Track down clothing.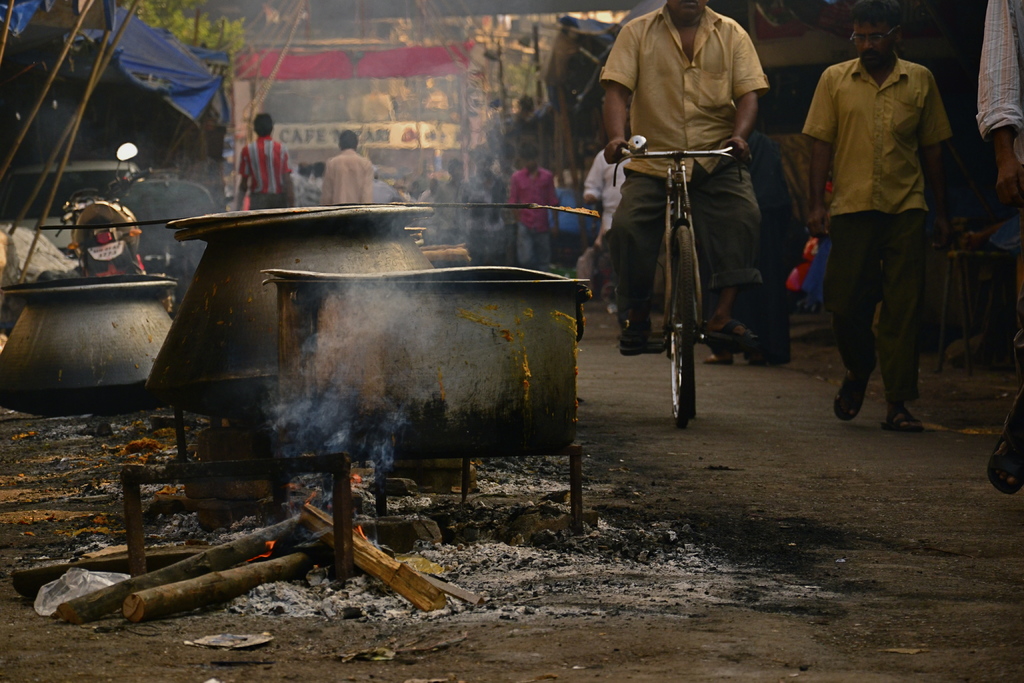
Tracked to 586/149/632/226.
